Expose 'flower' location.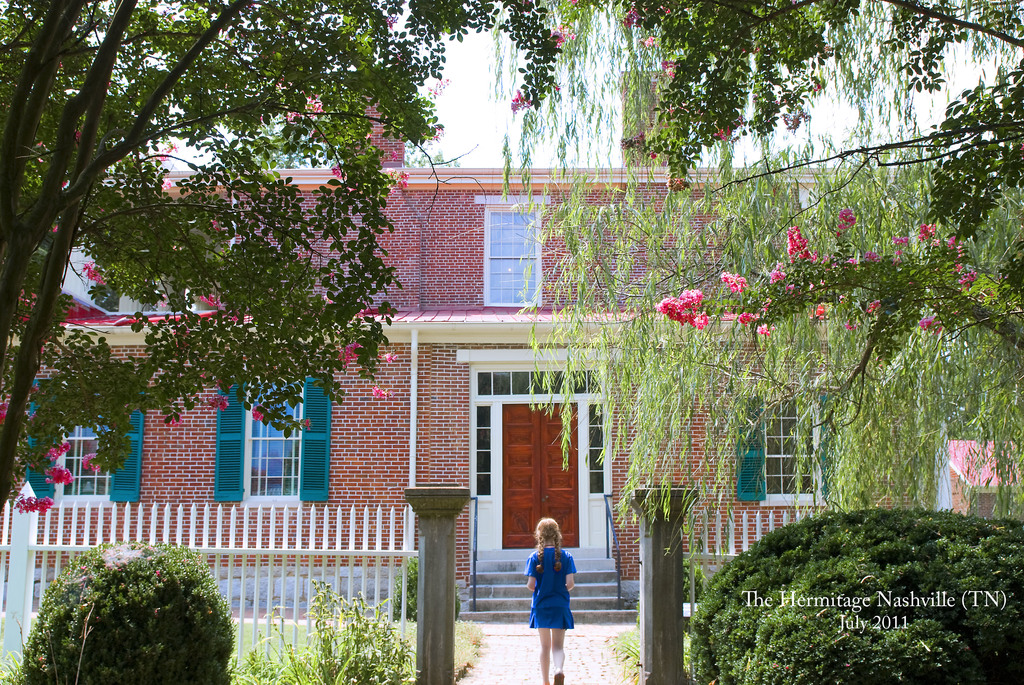
Exposed at 371, 354, 397, 363.
